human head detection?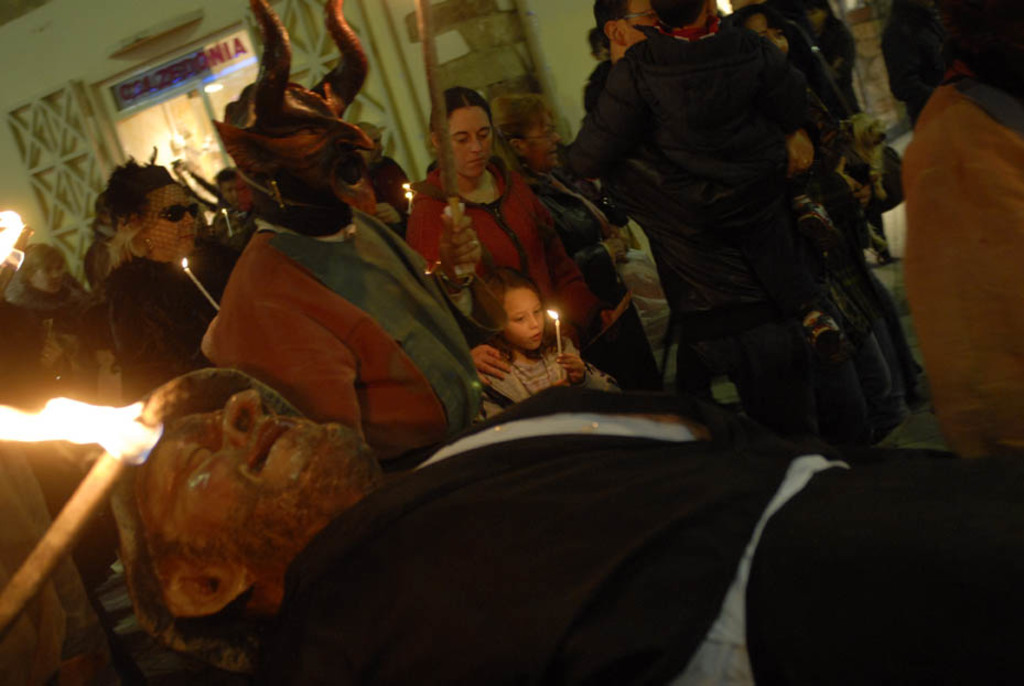
select_region(730, 8, 789, 57)
